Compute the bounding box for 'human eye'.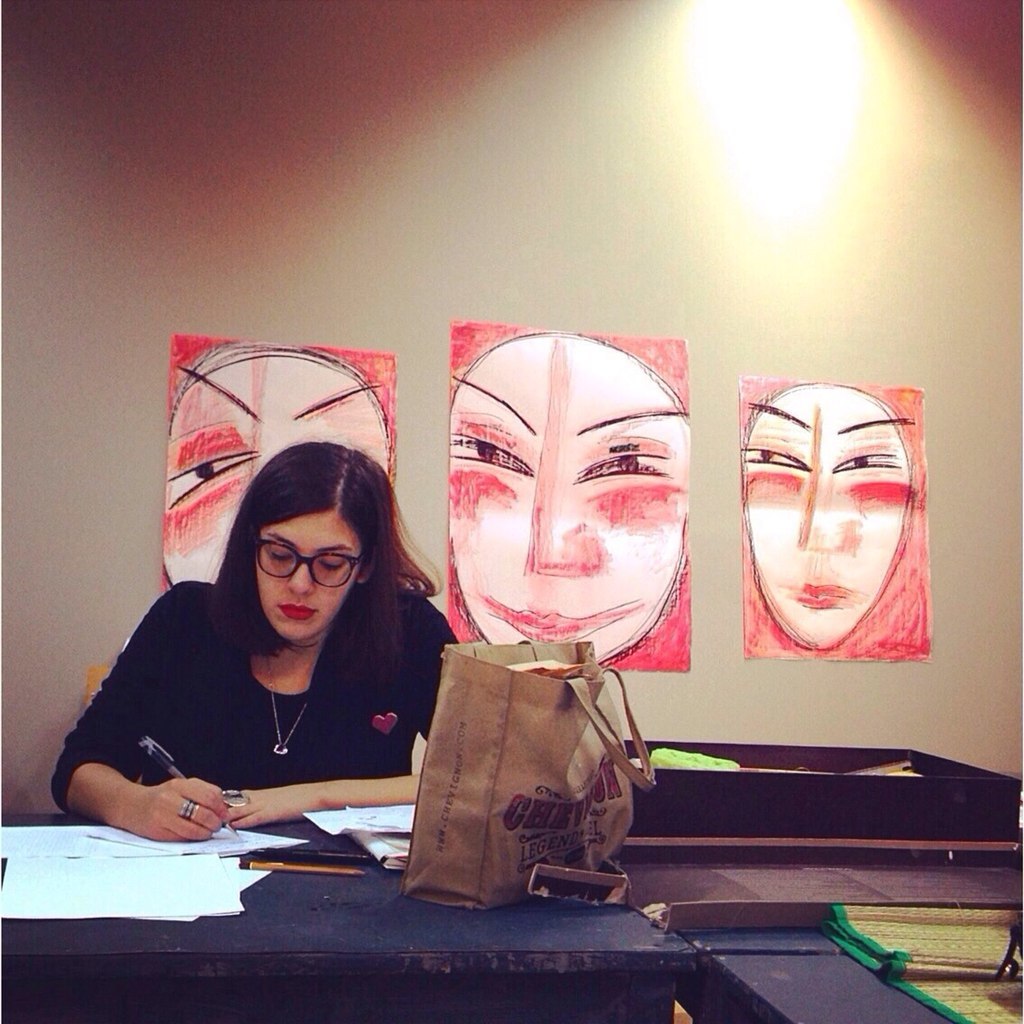
select_region(831, 451, 900, 476).
